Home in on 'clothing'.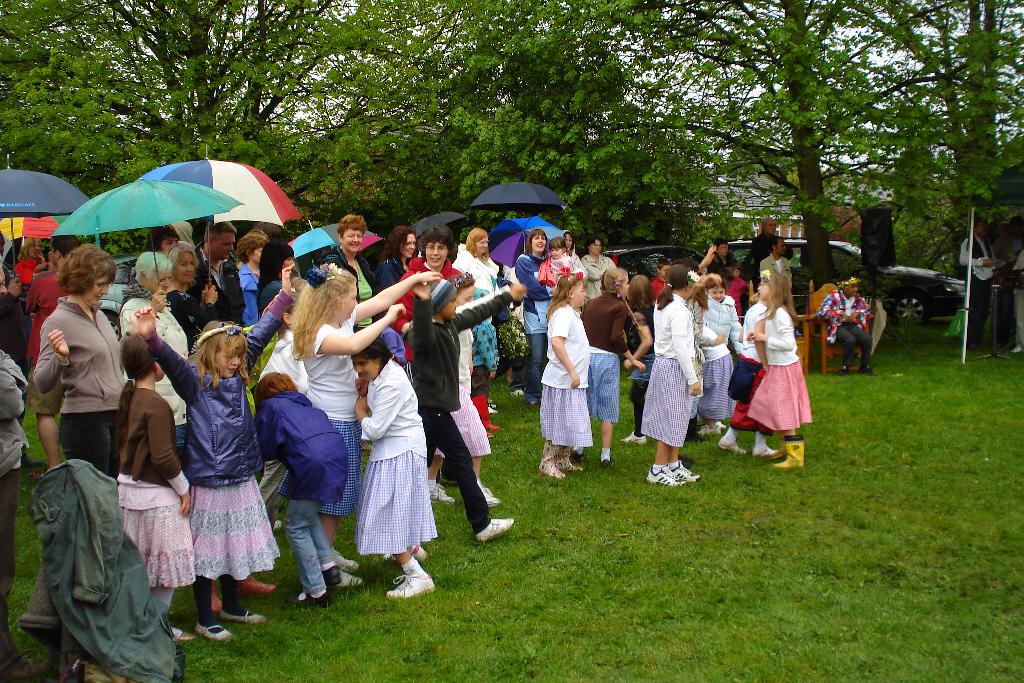
Homed in at [695,329,730,424].
